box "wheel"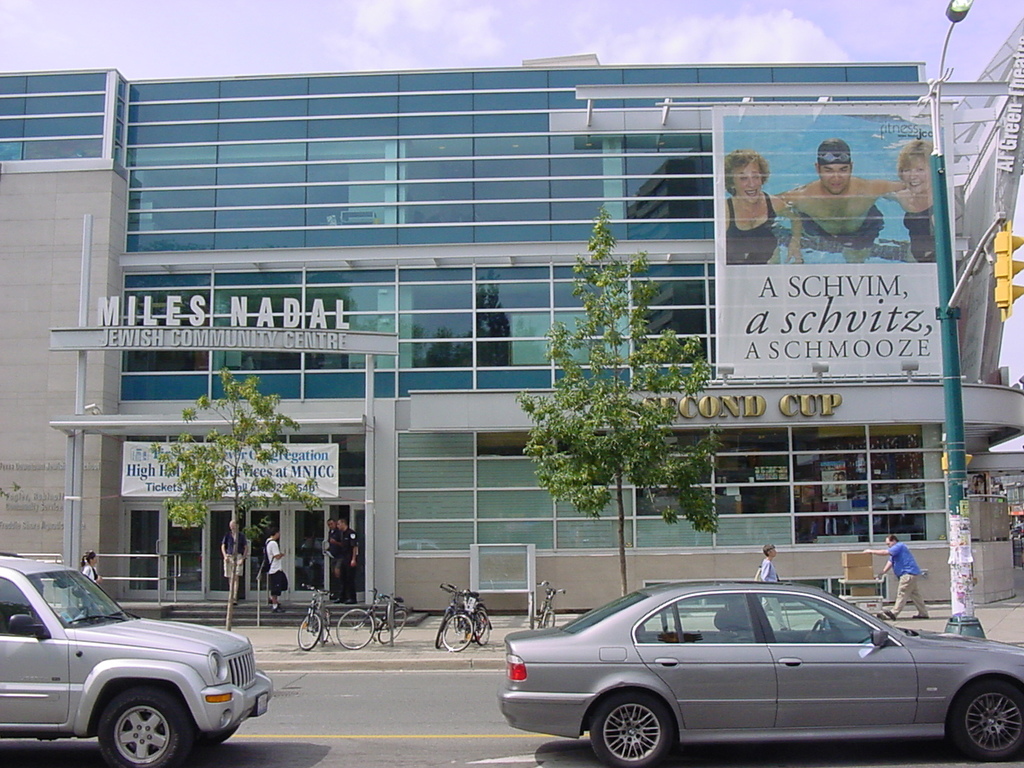
detection(314, 608, 333, 649)
